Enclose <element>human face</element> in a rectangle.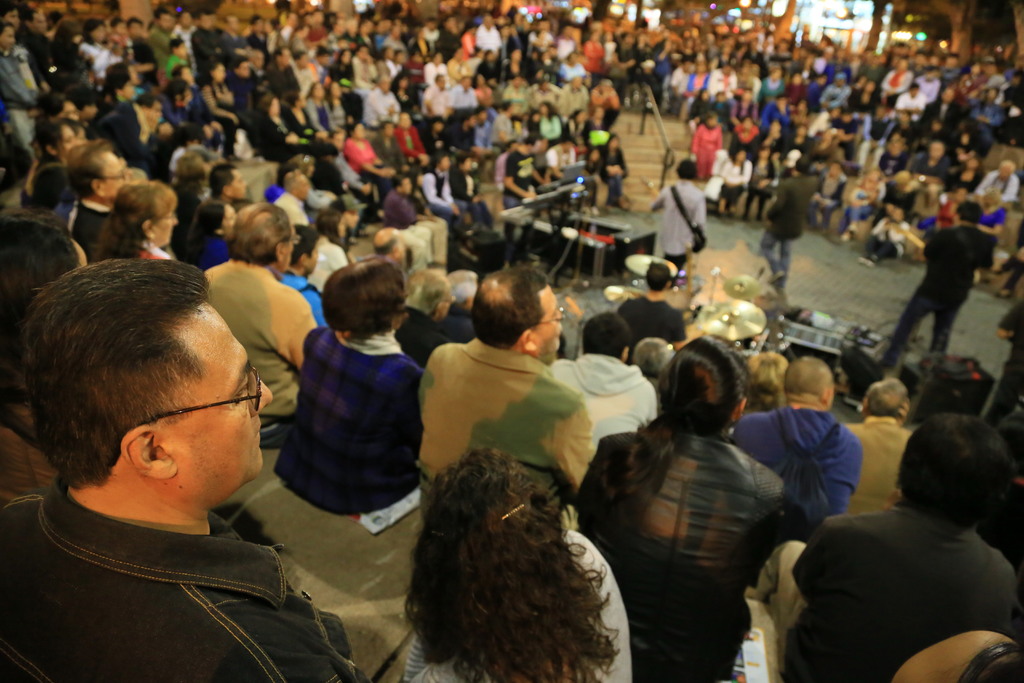
(364, 24, 371, 27).
